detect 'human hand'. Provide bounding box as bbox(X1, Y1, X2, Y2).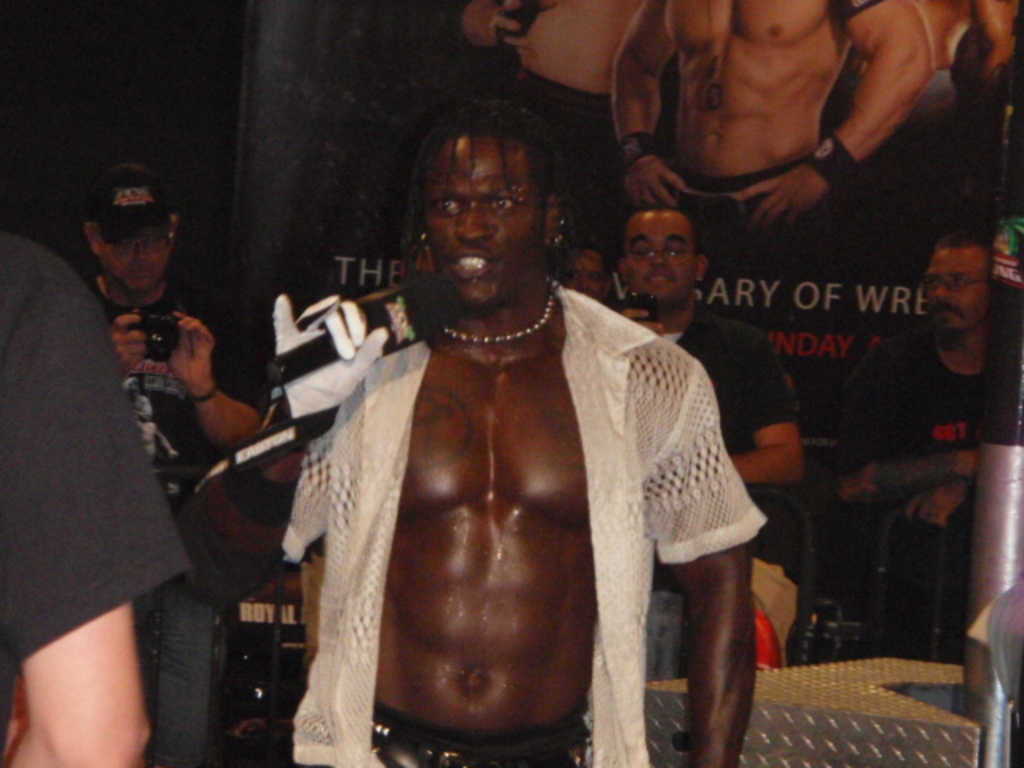
bbox(622, 150, 694, 211).
